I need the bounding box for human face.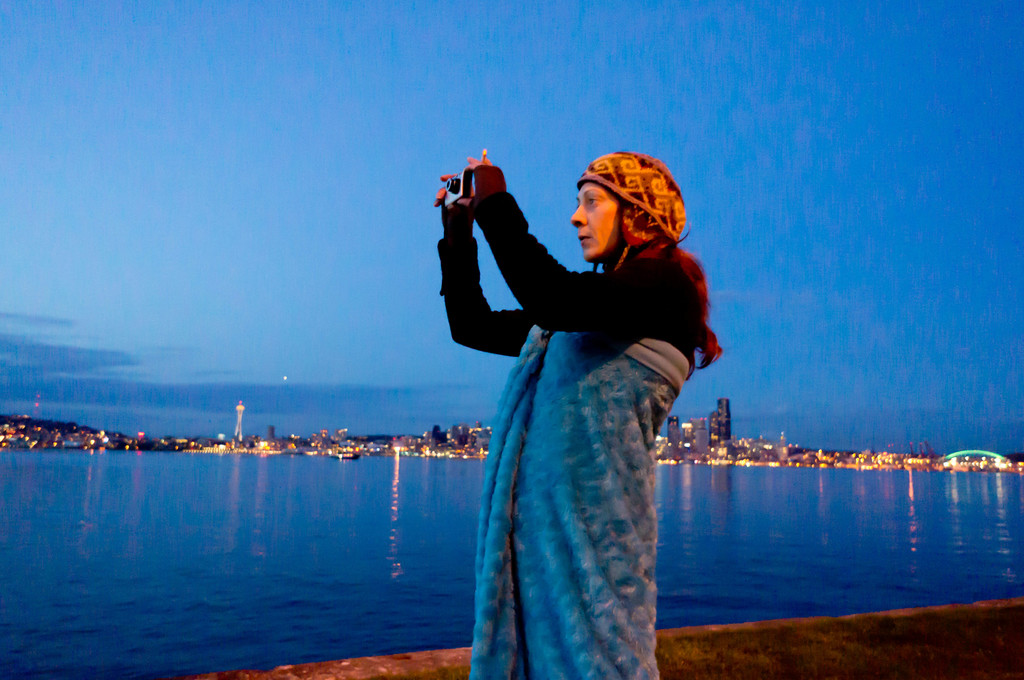
Here it is: 569/182/620/259.
